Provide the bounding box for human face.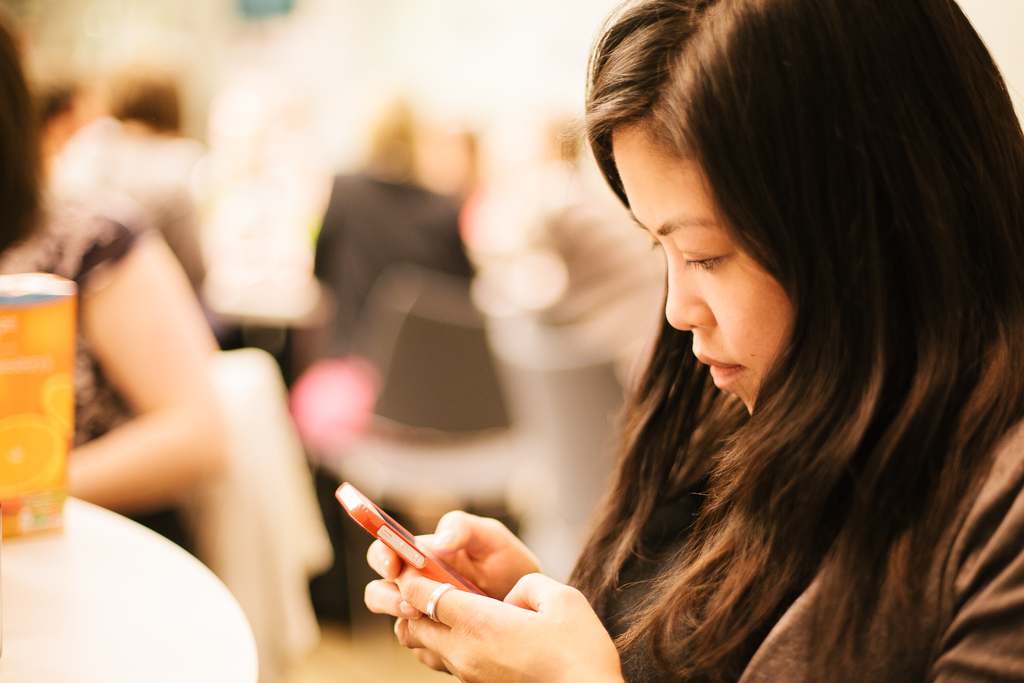
x1=614 y1=110 x2=797 y2=415.
